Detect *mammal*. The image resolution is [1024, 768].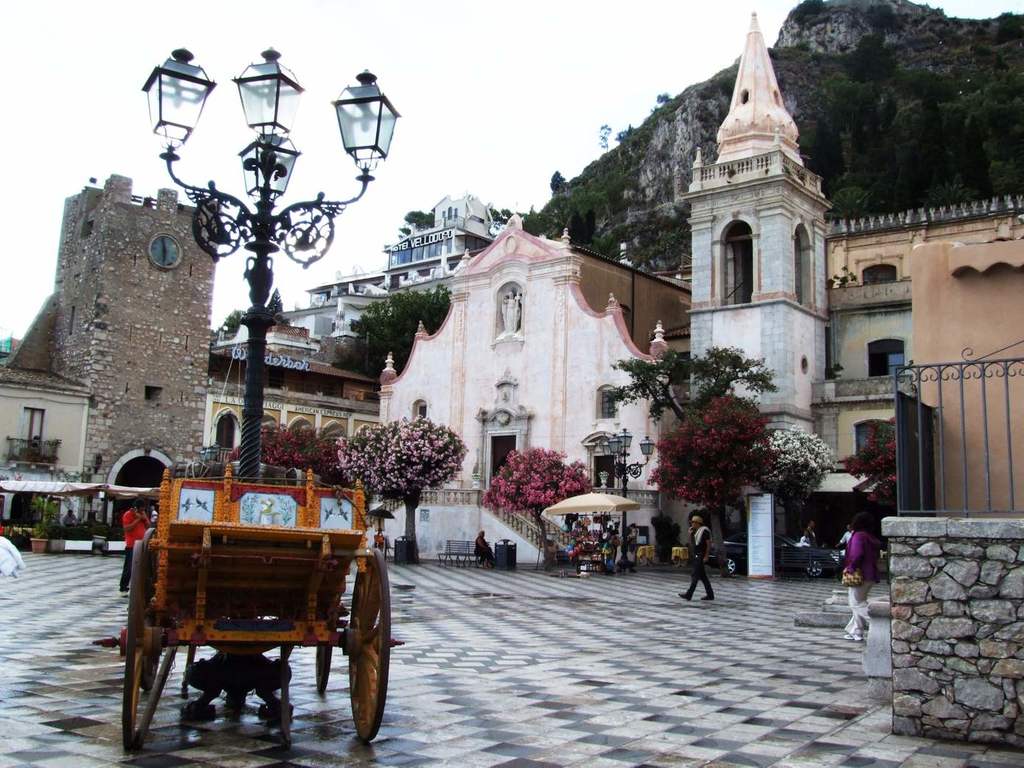
66,509,78,524.
